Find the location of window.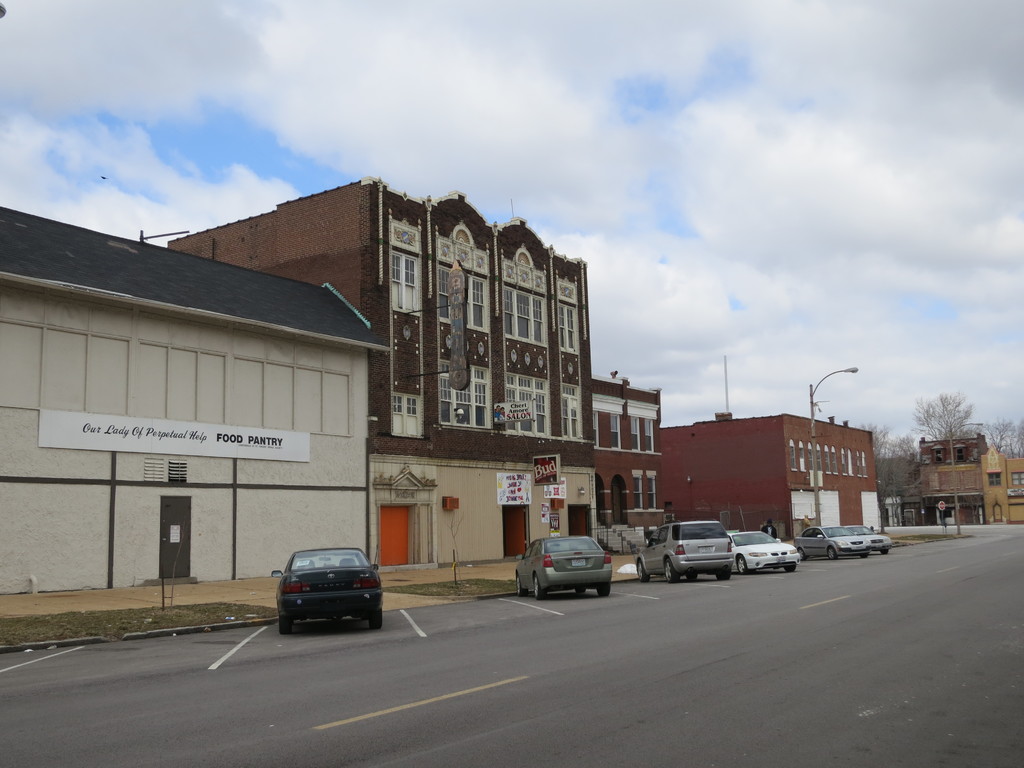
Location: bbox(646, 474, 659, 510).
